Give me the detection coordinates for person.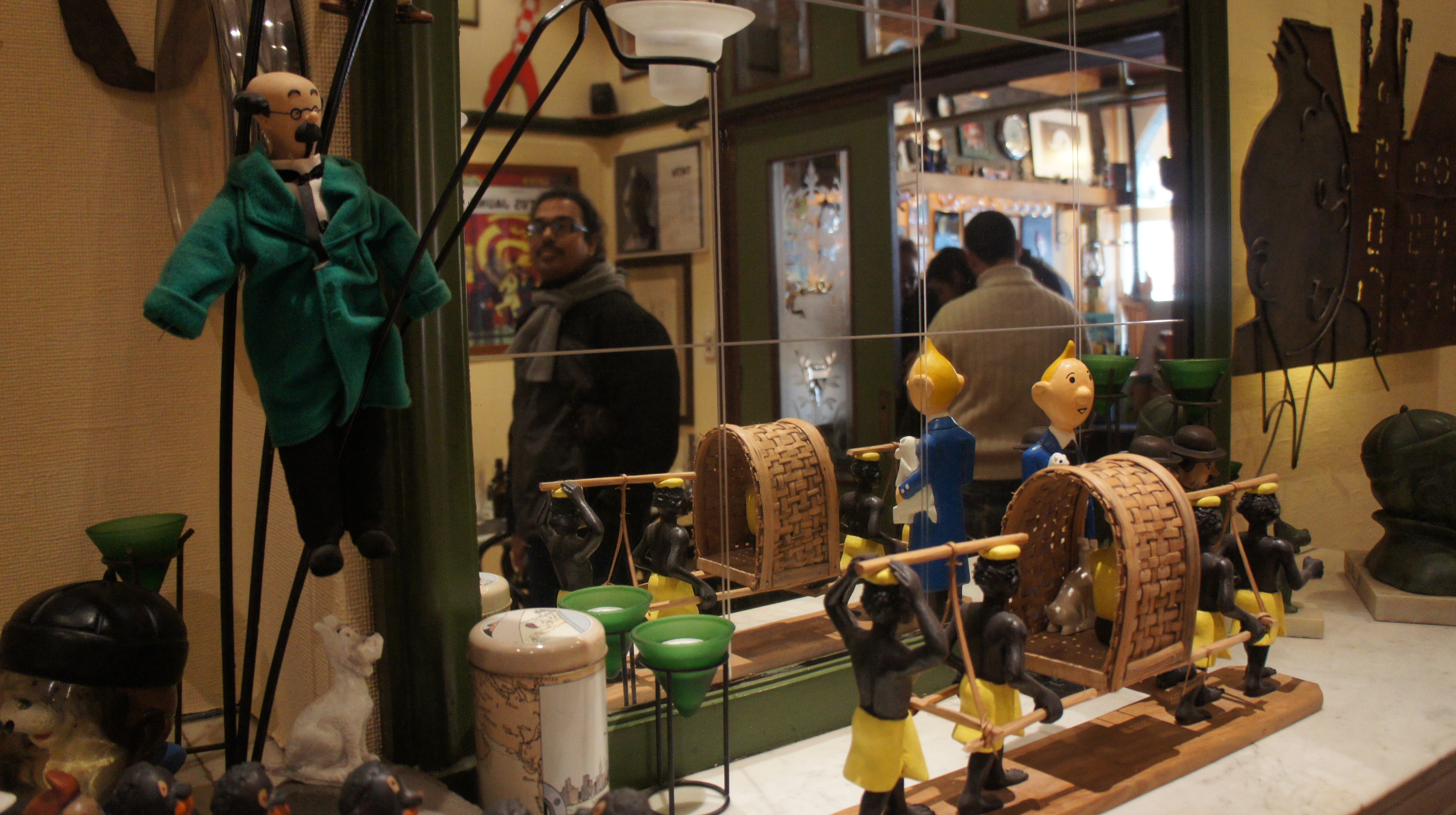
l=403, t=92, r=477, b=229.
